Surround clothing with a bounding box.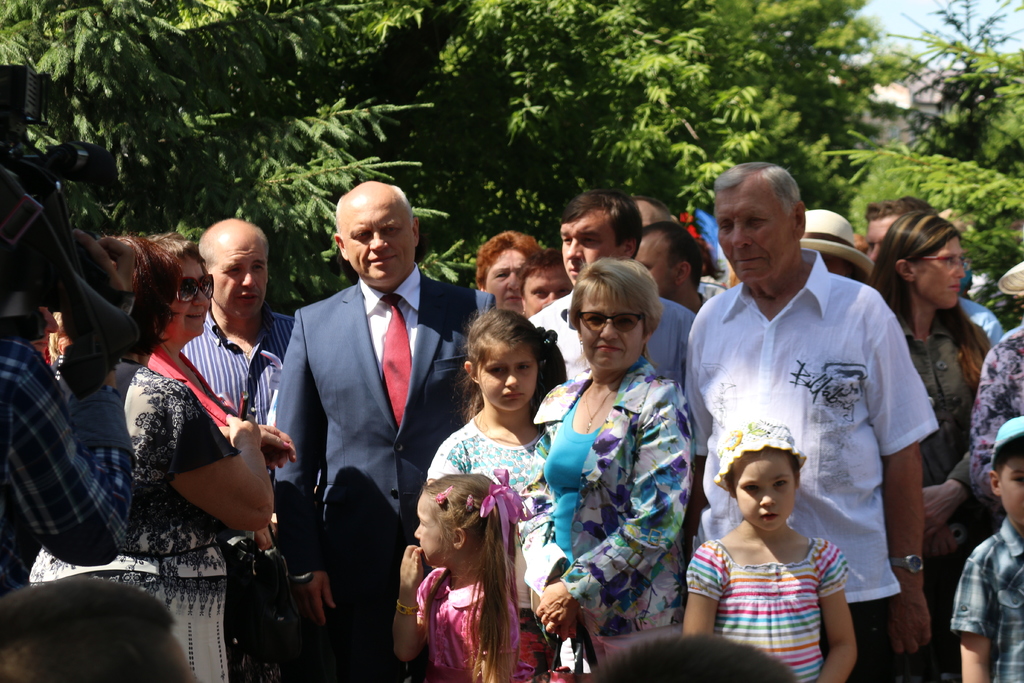
[896,302,982,491].
